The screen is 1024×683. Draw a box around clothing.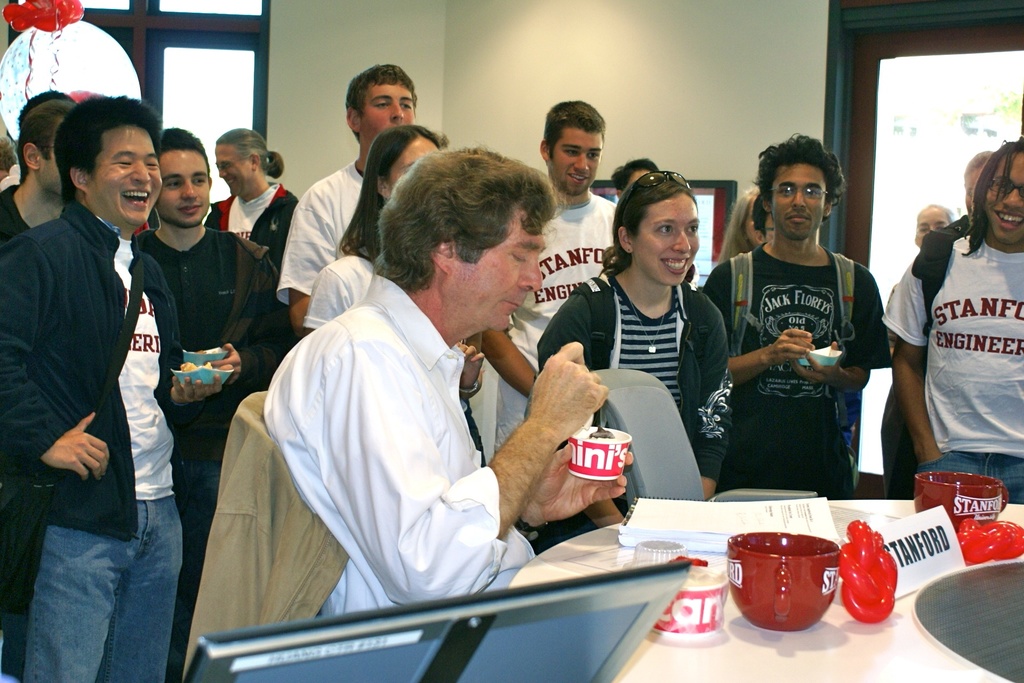
{"left": 271, "top": 158, "right": 367, "bottom": 297}.
